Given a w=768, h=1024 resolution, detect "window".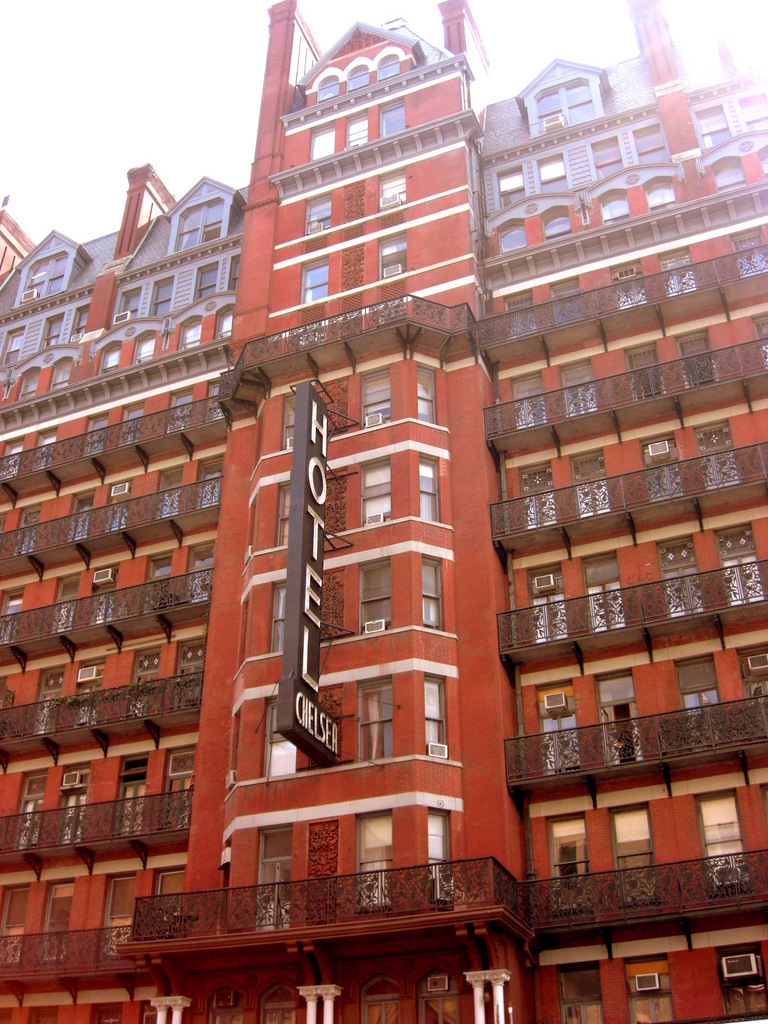
<box>260,700,294,780</box>.
